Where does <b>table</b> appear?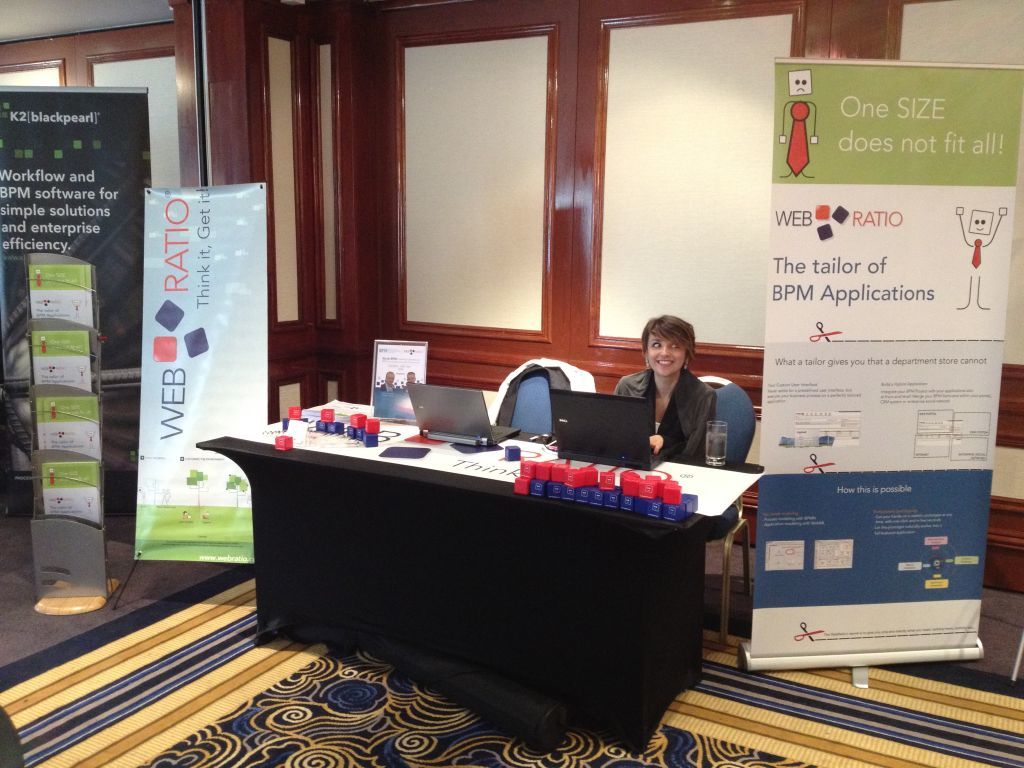
Appears at [187, 397, 760, 760].
